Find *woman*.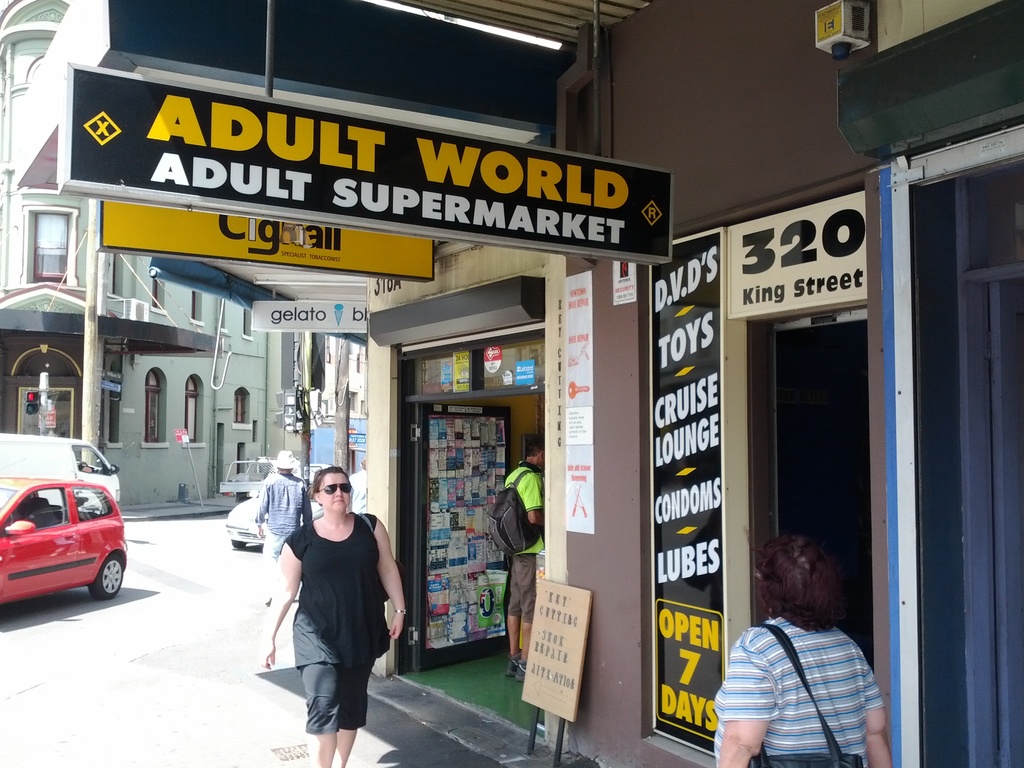
<box>710,533,895,767</box>.
